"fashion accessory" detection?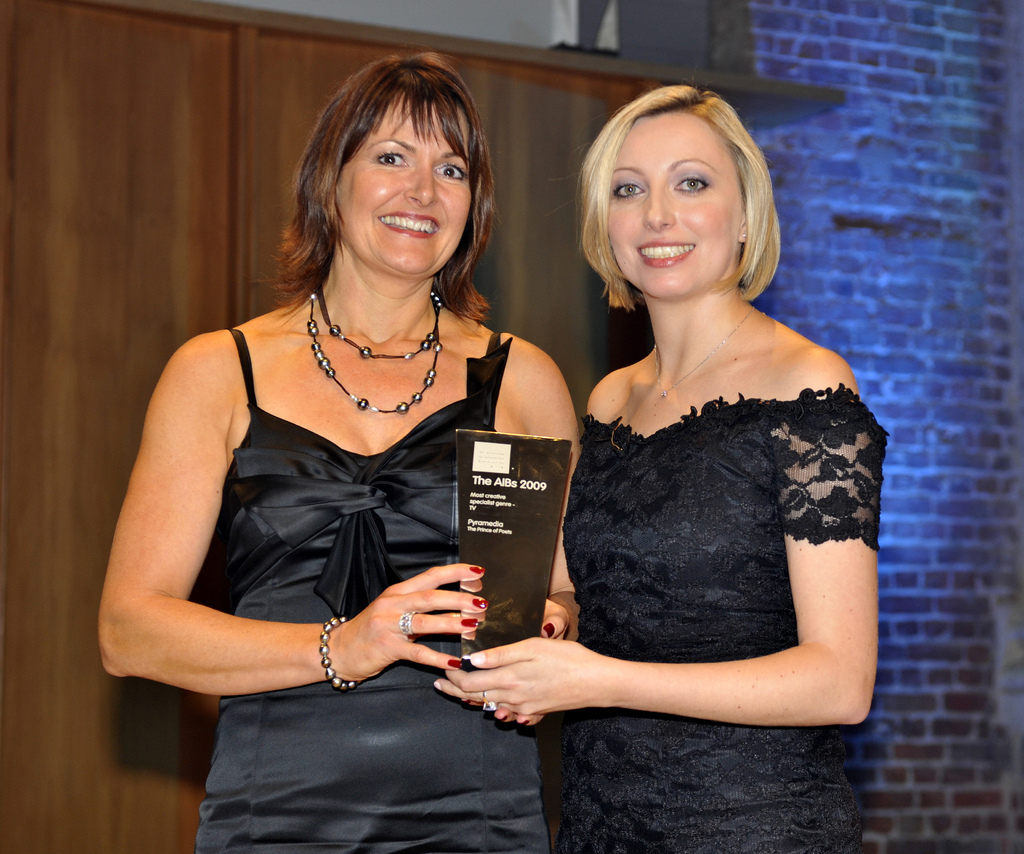
[481, 696, 499, 714]
